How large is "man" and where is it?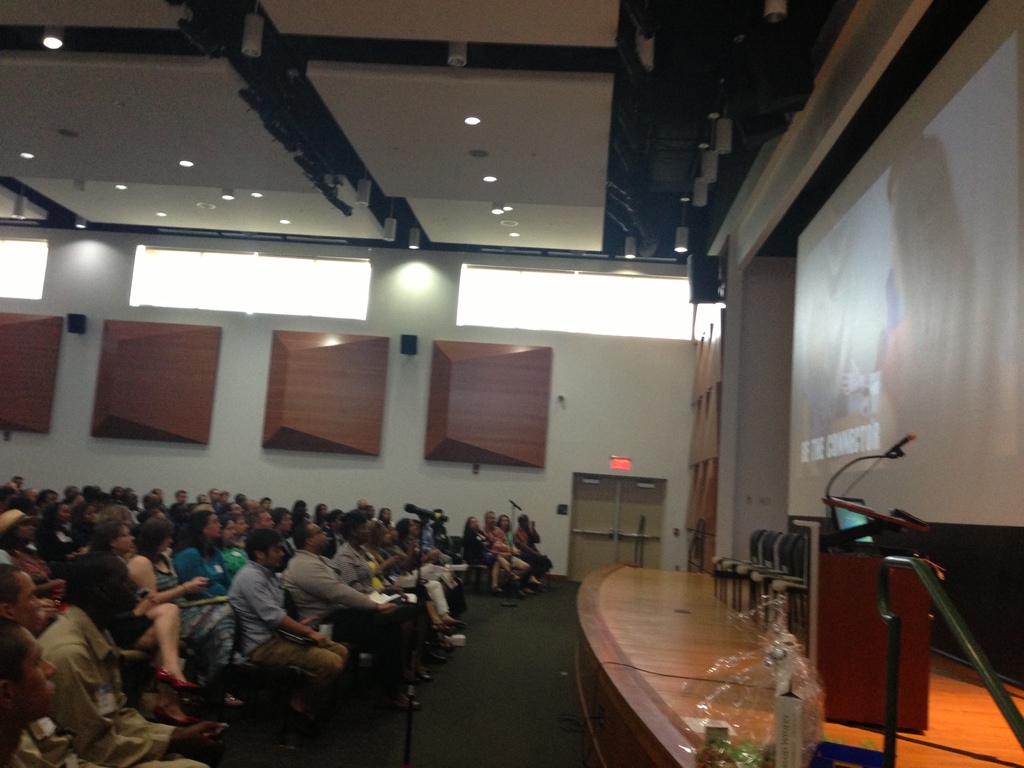
Bounding box: bbox=[35, 484, 57, 514].
